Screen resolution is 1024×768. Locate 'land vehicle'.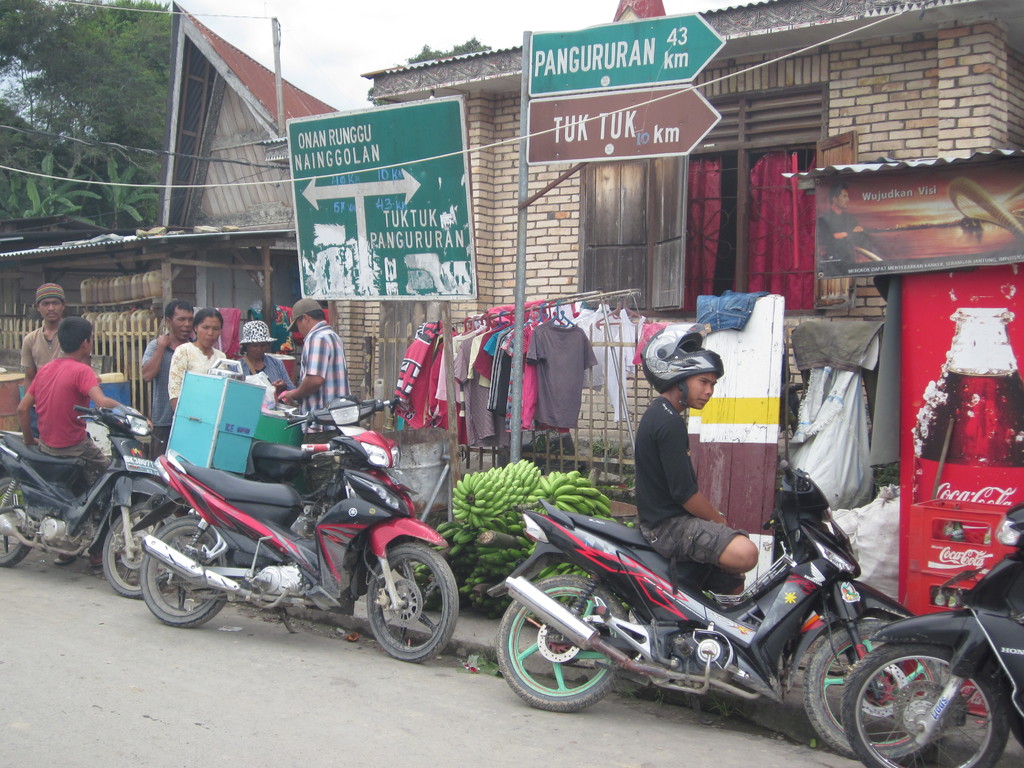
[464,458,983,767].
